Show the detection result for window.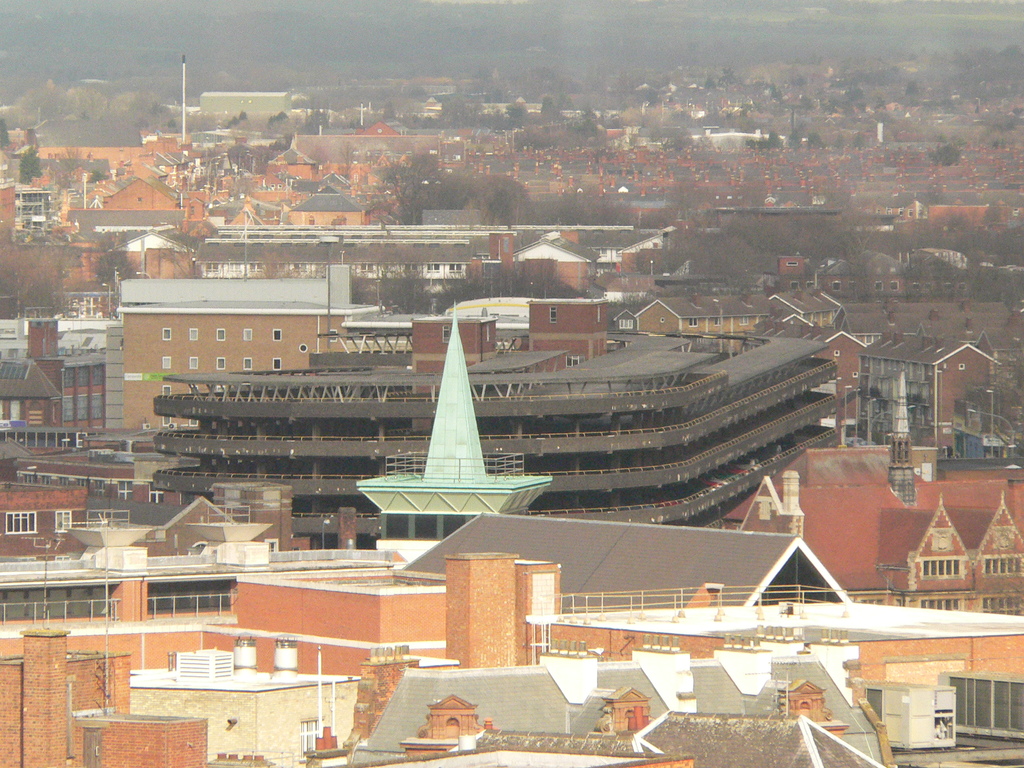
444/326/452/345.
